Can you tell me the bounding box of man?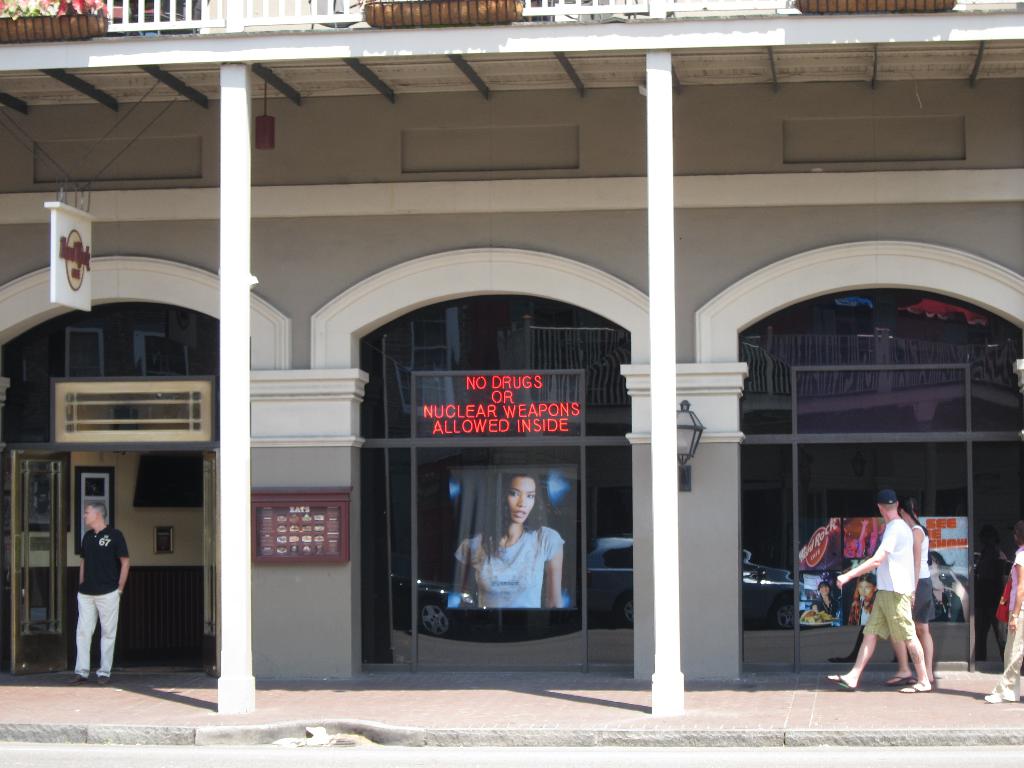
825,487,932,695.
